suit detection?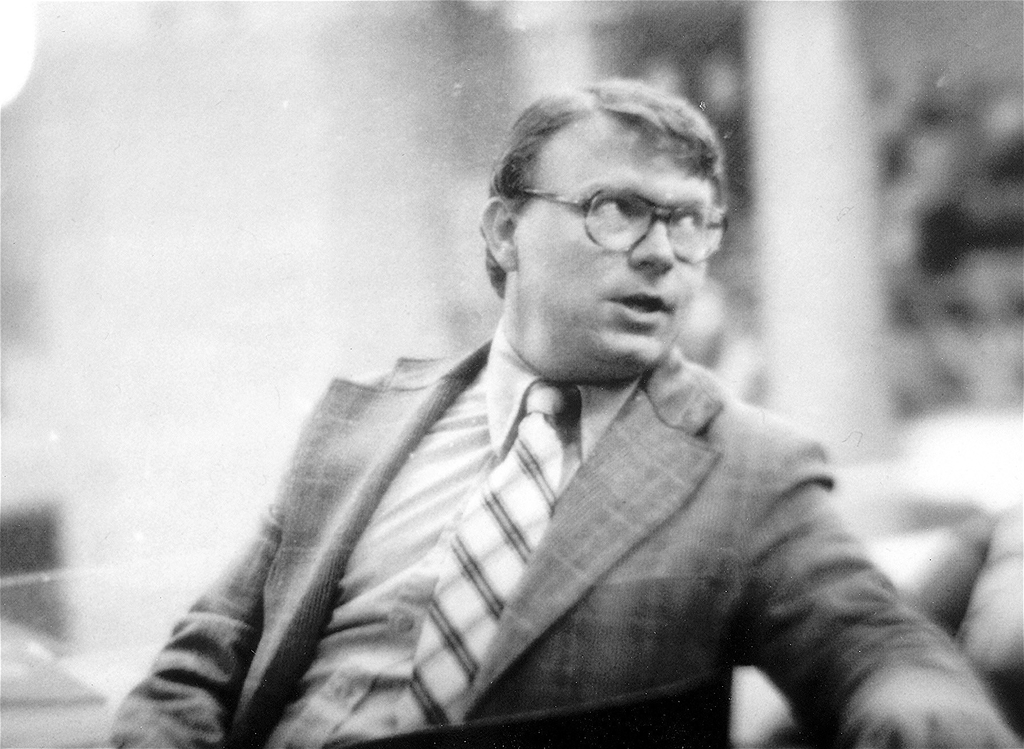
bbox=[99, 355, 960, 748]
